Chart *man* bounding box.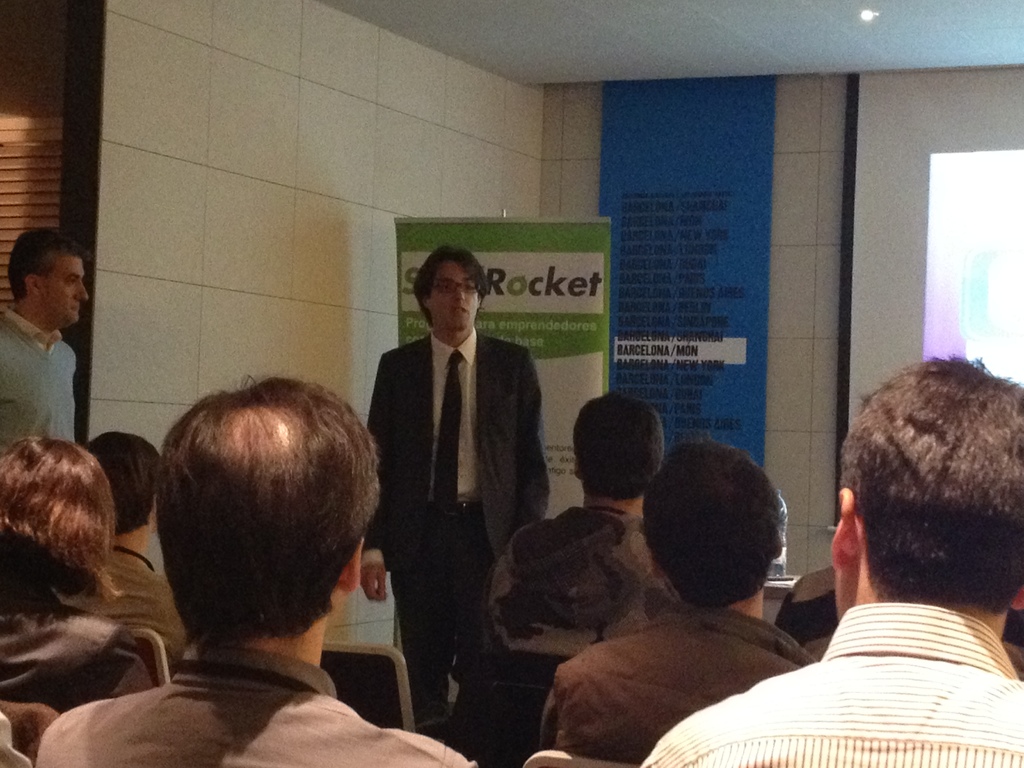
Charted: pyautogui.locateOnScreen(0, 230, 90, 443).
